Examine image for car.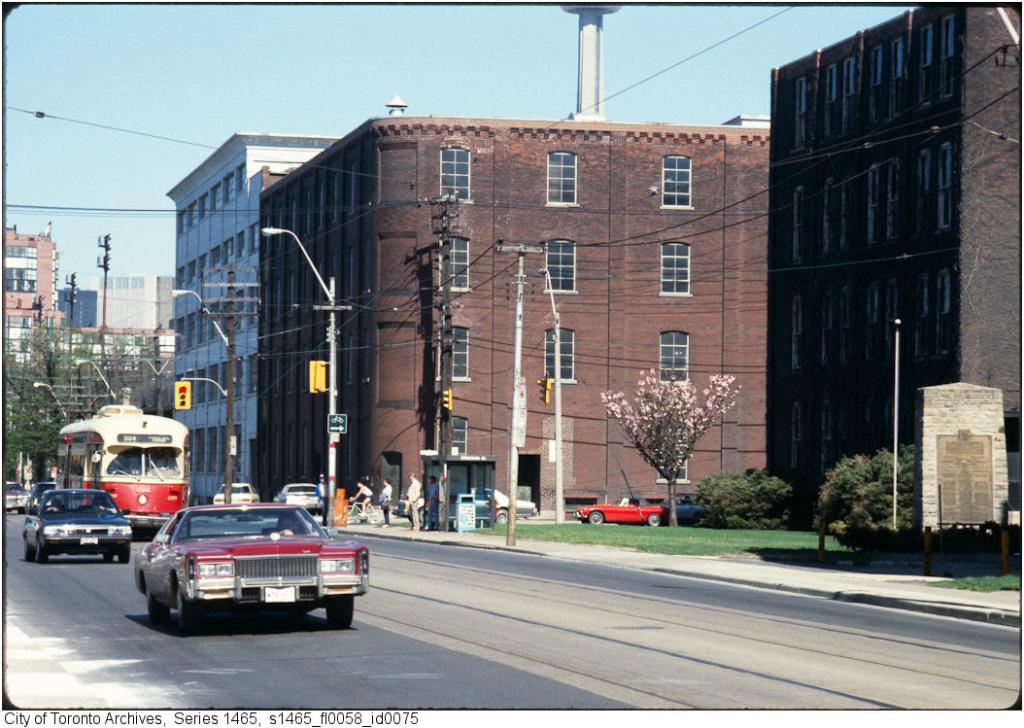
Examination result: <bbox>127, 501, 372, 632</bbox>.
